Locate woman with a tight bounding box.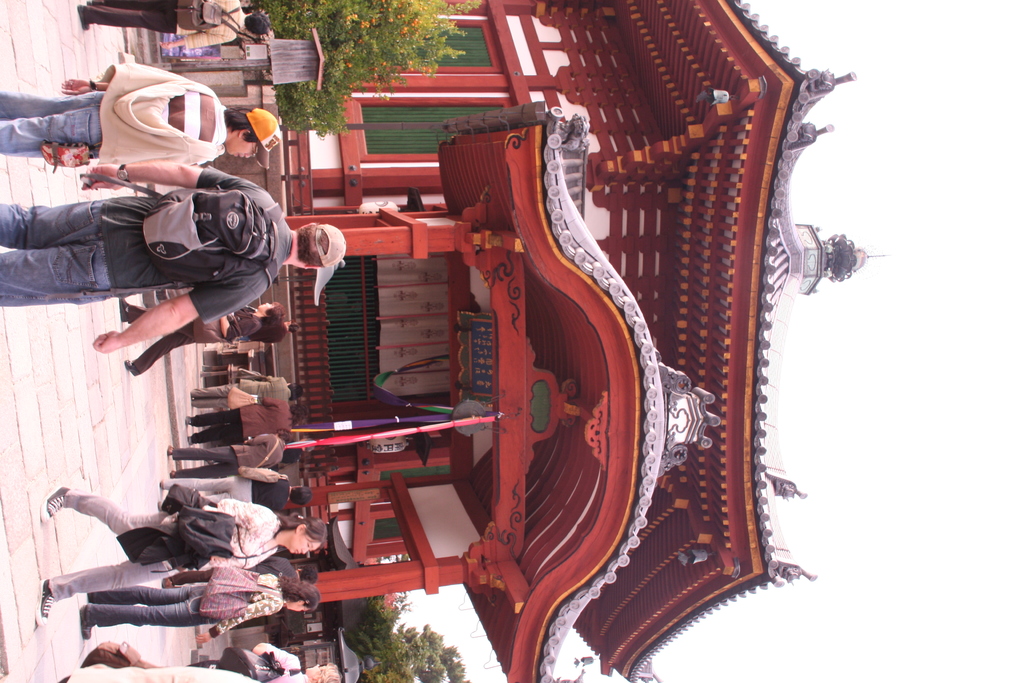
detection(189, 641, 339, 680).
